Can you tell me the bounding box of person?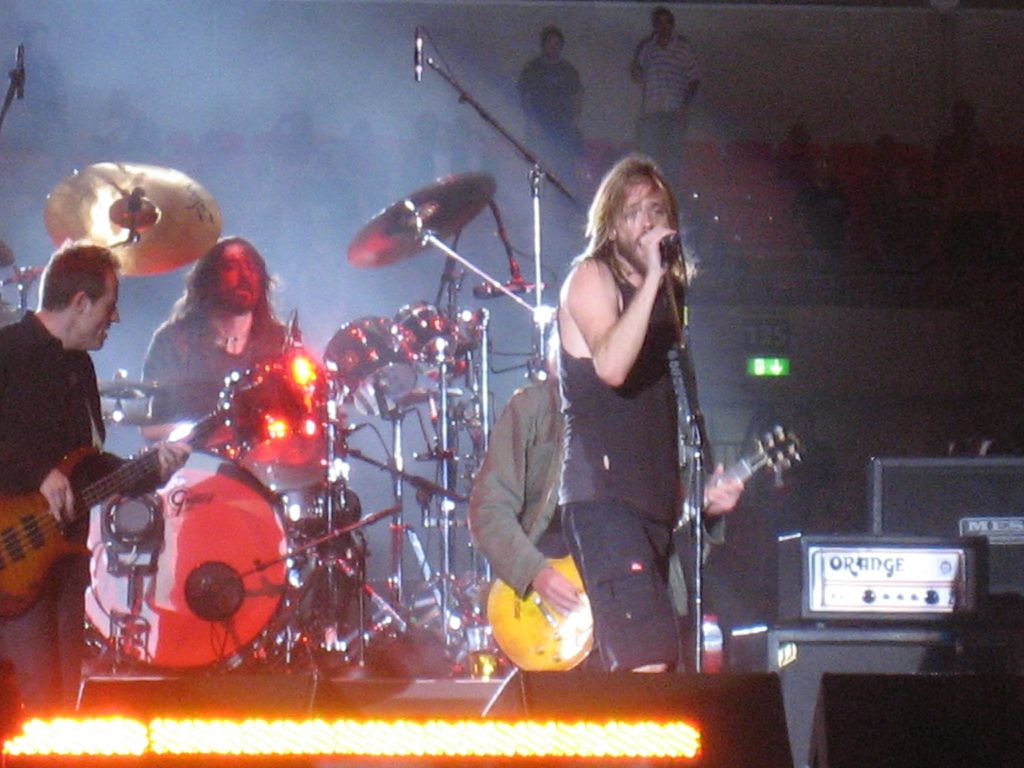
l=636, t=3, r=701, b=189.
